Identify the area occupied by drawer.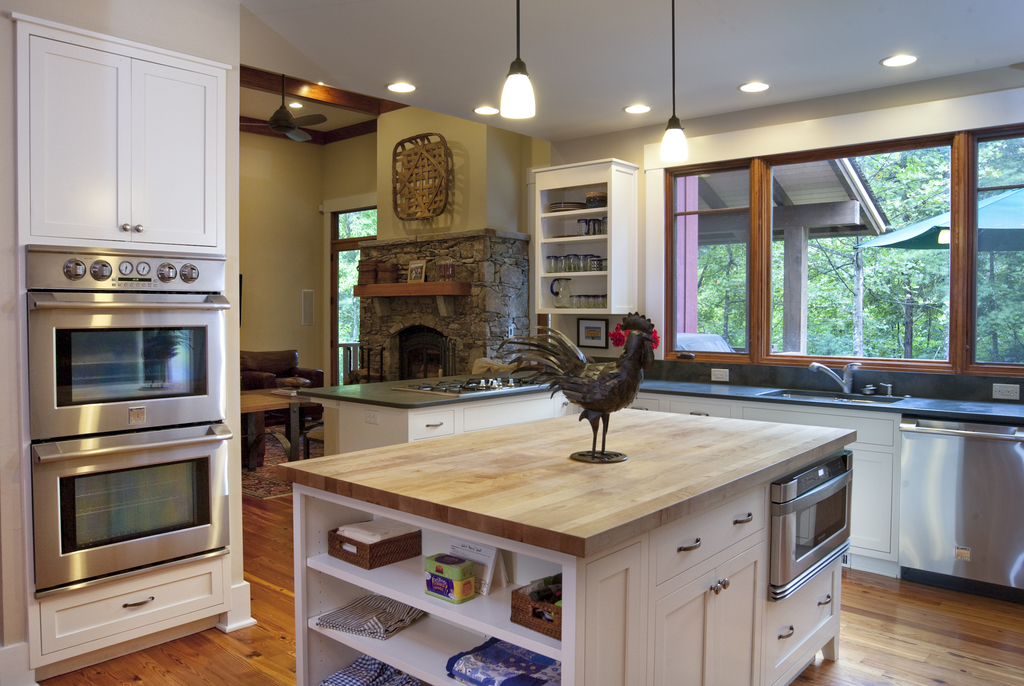
Area: 652/488/765/586.
